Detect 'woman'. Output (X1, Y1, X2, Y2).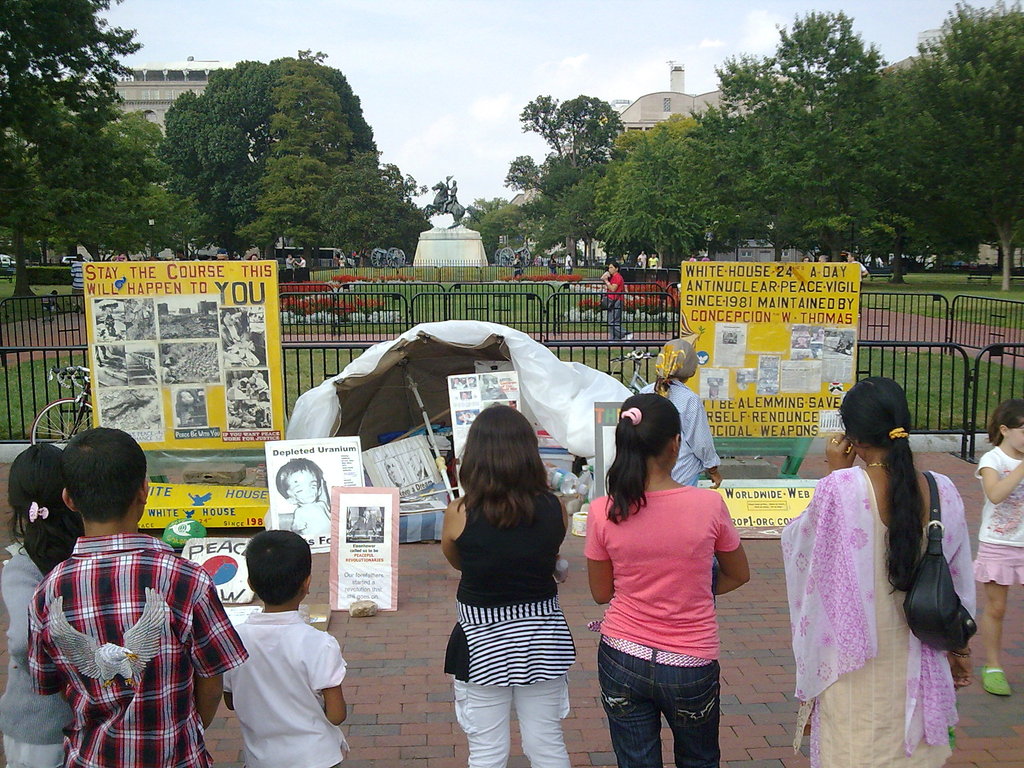
(586, 393, 748, 767).
